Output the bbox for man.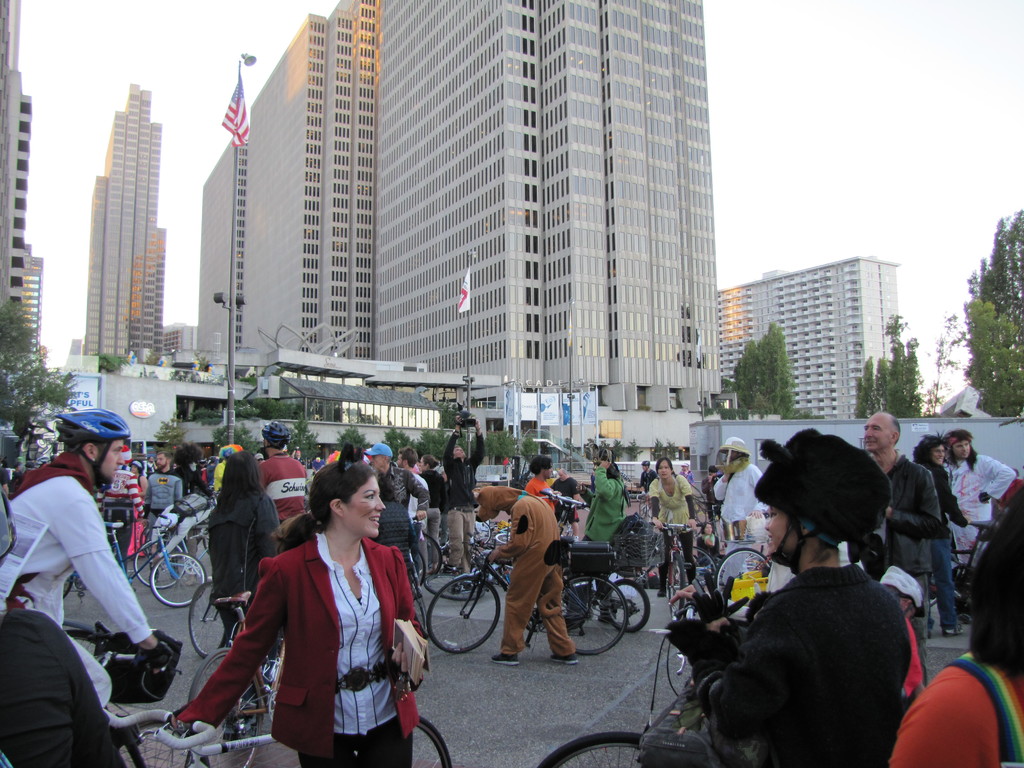
x1=399 y1=446 x2=428 y2=532.
